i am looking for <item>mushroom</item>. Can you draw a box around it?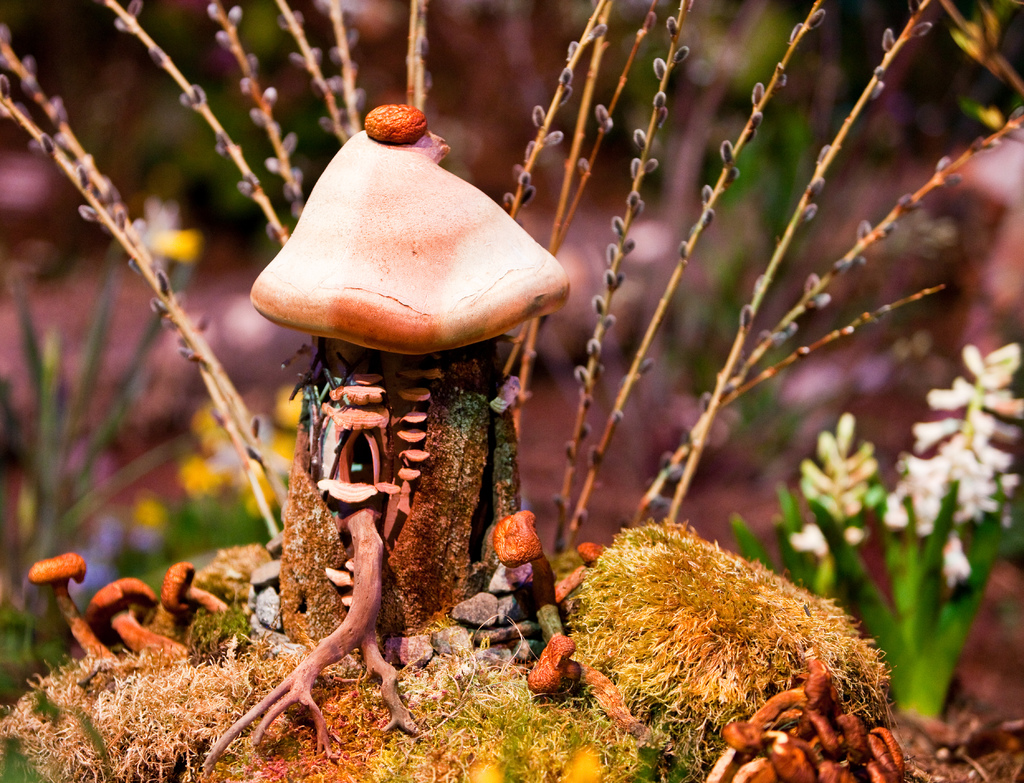
Sure, the bounding box is [left=160, top=562, right=228, bottom=623].
